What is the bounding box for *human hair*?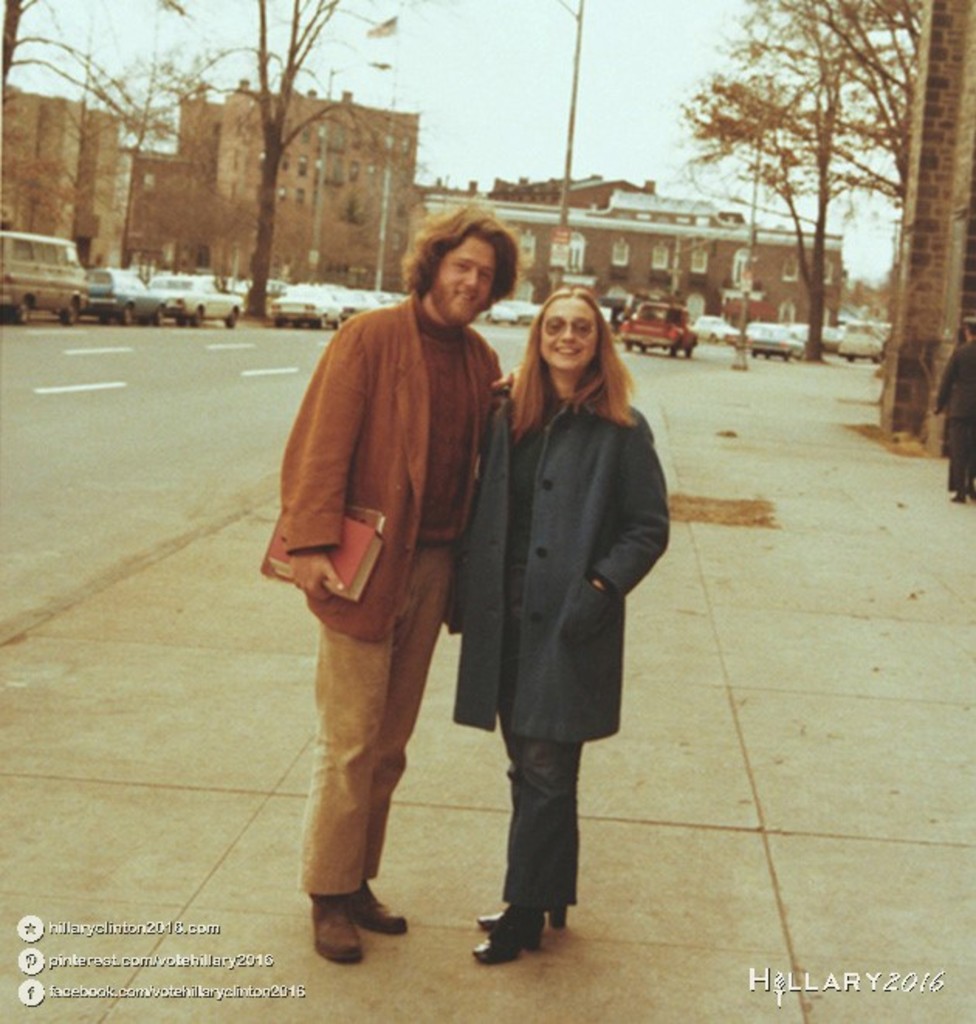
bbox(406, 197, 519, 290).
